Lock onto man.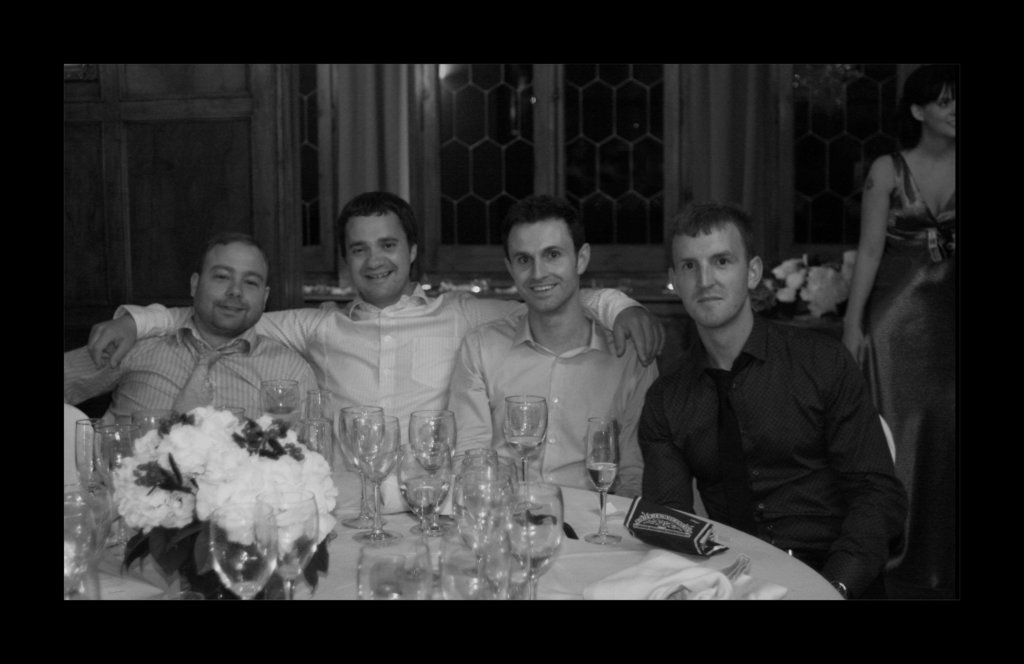
Locked: select_region(435, 190, 674, 489).
